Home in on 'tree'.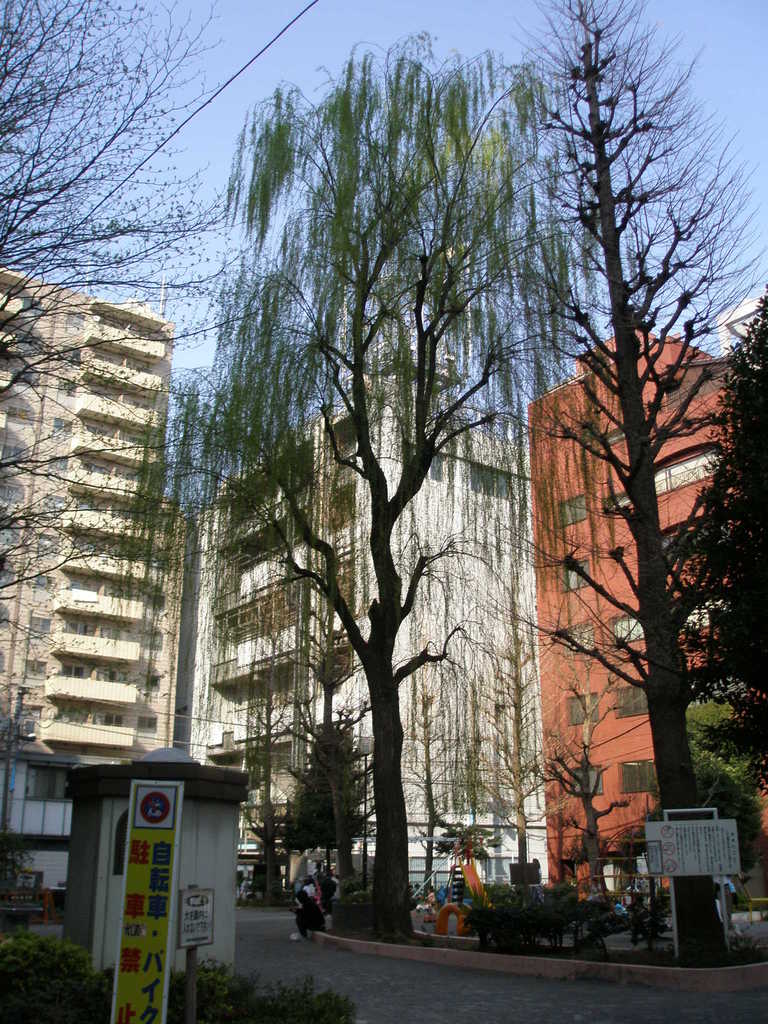
Homed in at 270, 685, 393, 890.
